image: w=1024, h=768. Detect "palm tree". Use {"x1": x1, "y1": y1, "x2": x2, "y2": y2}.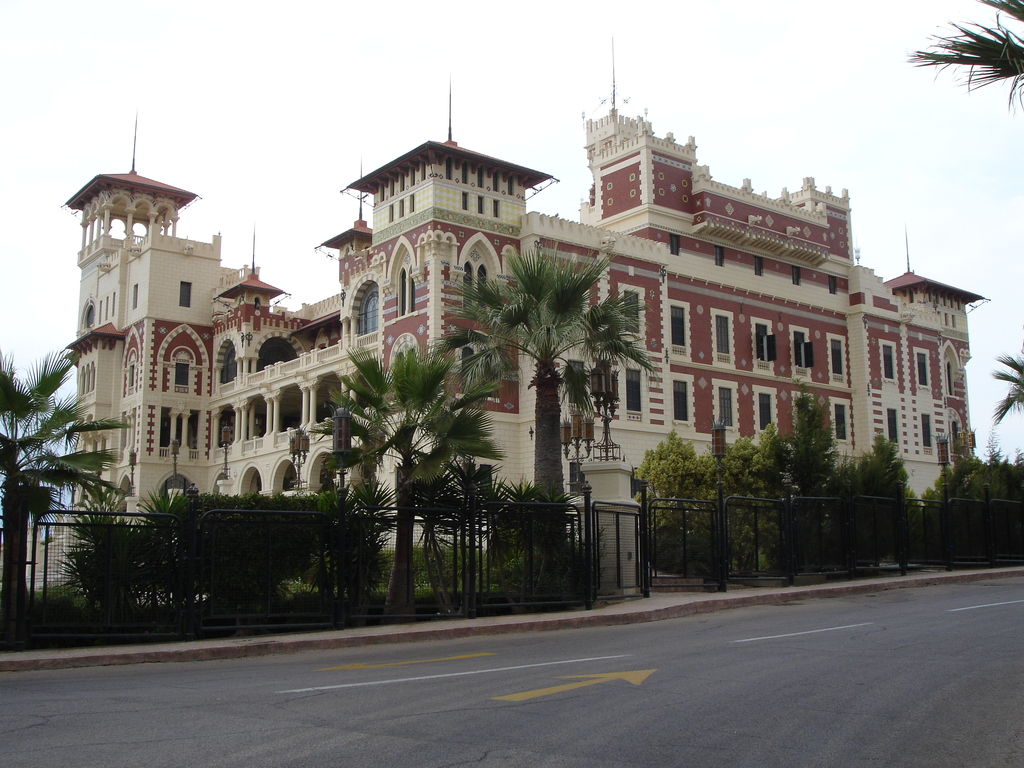
{"x1": 334, "y1": 342, "x2": 532, "y2": 573}.
